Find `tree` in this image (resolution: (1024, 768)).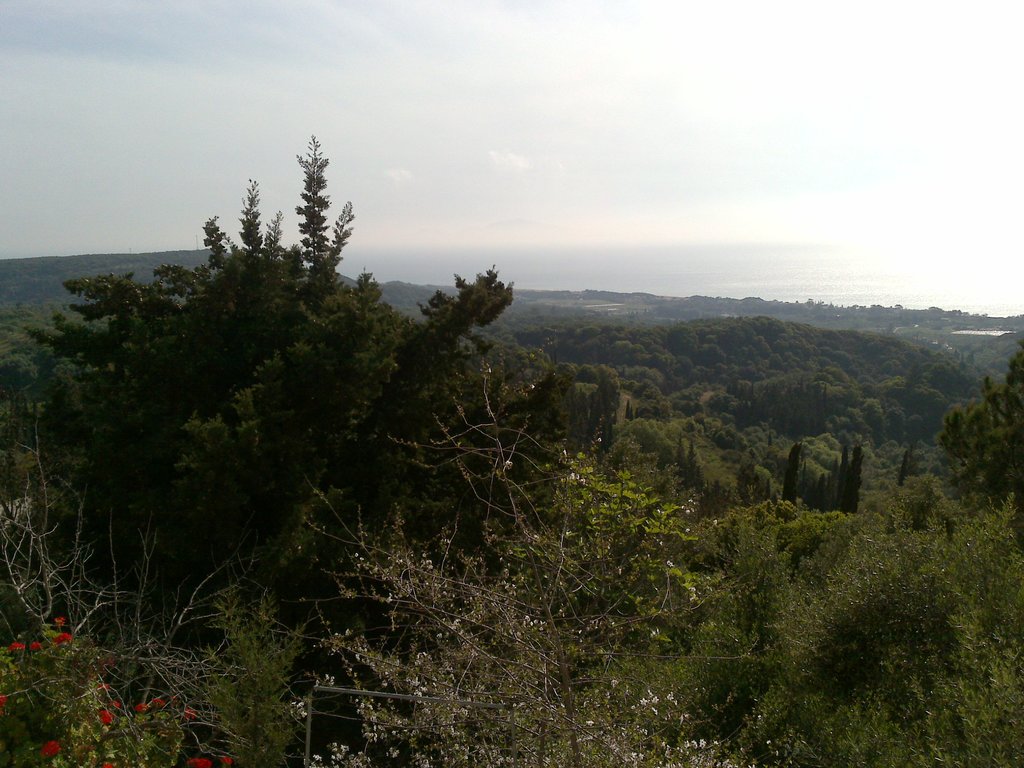
<bbox>684, 520, 800, 767</bbox>.
